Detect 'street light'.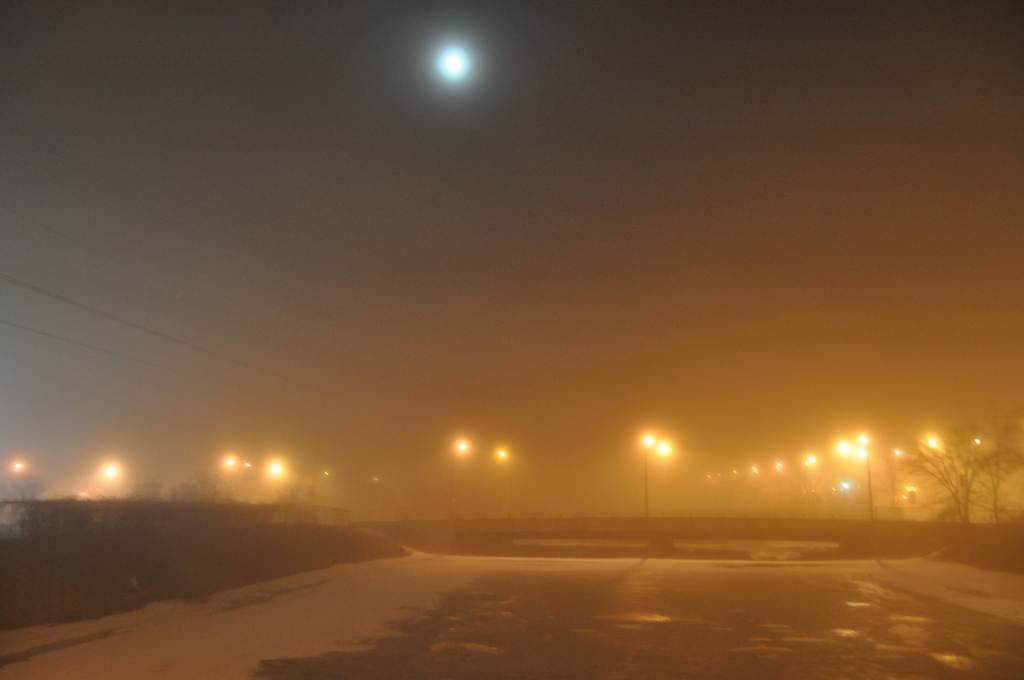
Detected at (642, 433, 666, 520).
